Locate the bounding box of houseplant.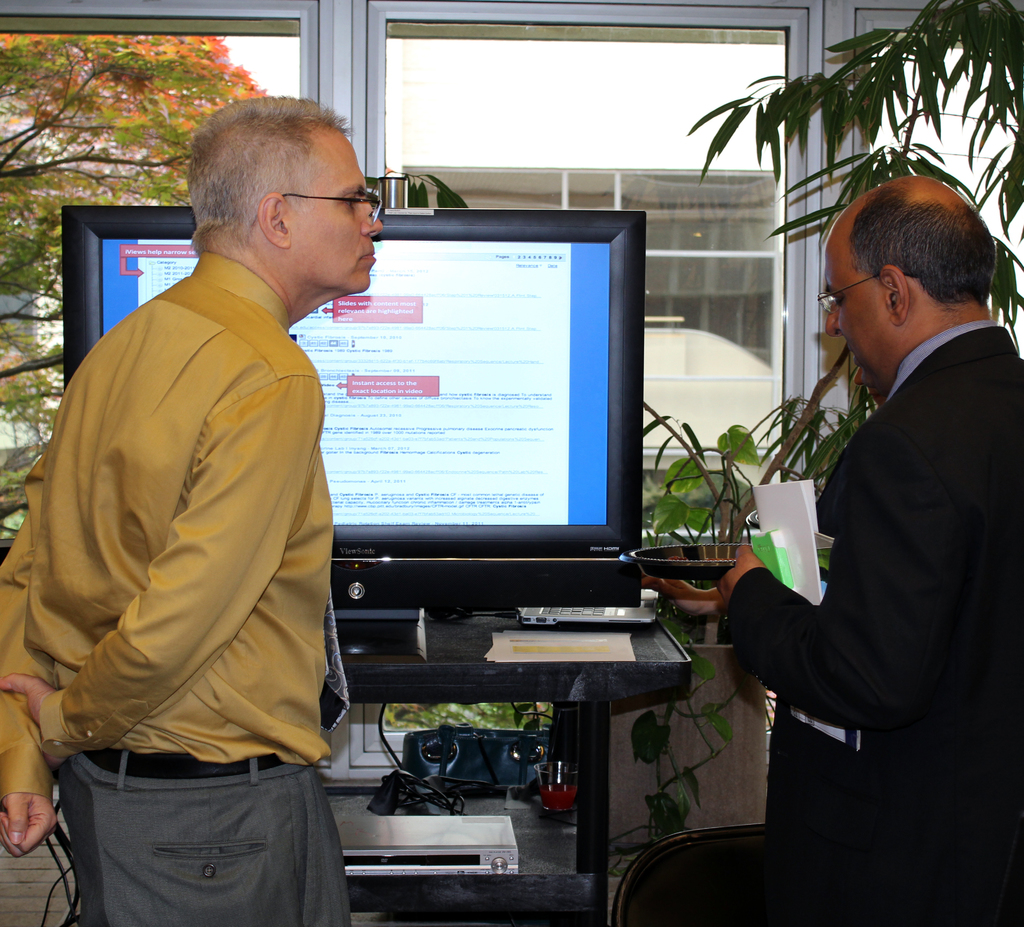
Bounding box: locate(614, 417, 799, 868).
